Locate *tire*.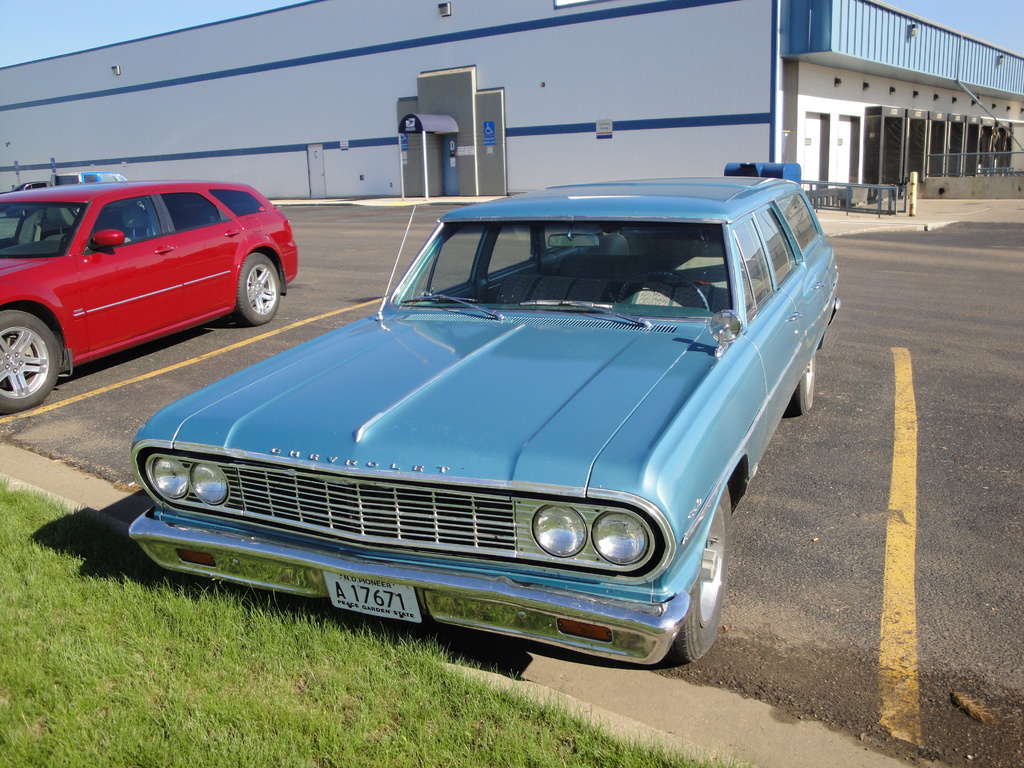
Bounding box: pyautogui.locateOnScreen(0, 305, 65, 416).
